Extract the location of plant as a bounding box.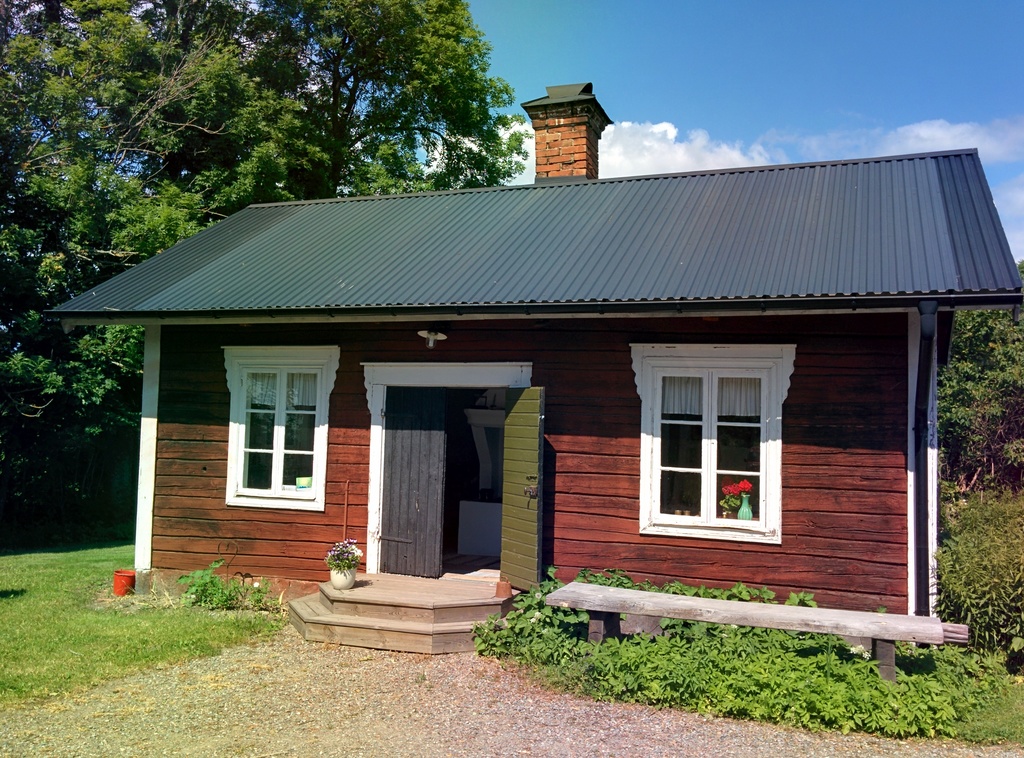
crop(322, 531, 365, 574).
